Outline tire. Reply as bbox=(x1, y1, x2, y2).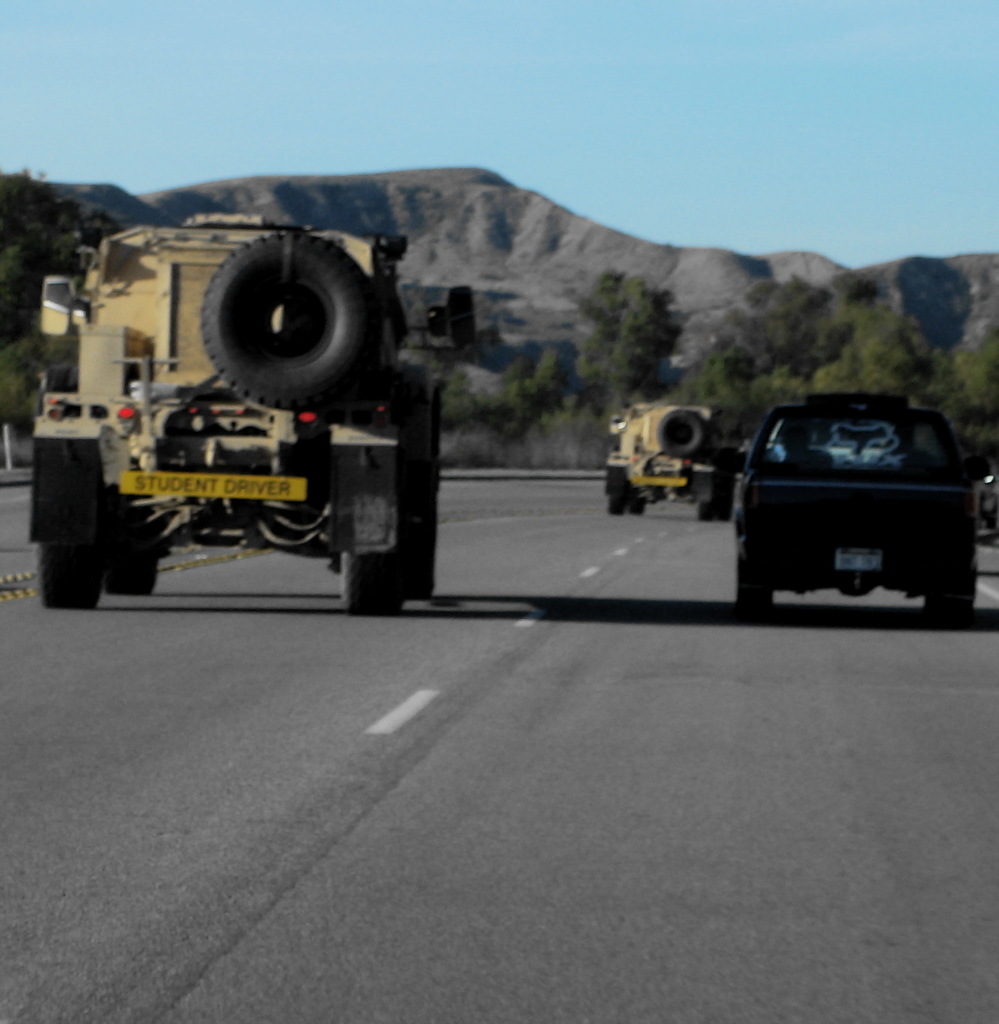
bbox=(403, 497, 436, 597).
